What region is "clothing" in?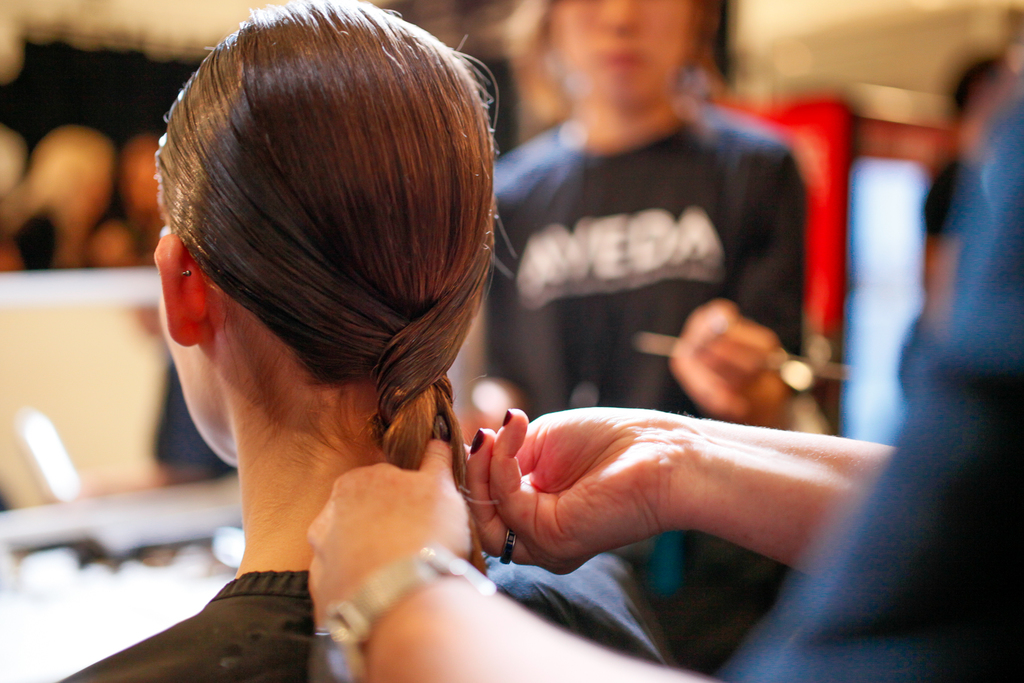
(474,94,803,665).
